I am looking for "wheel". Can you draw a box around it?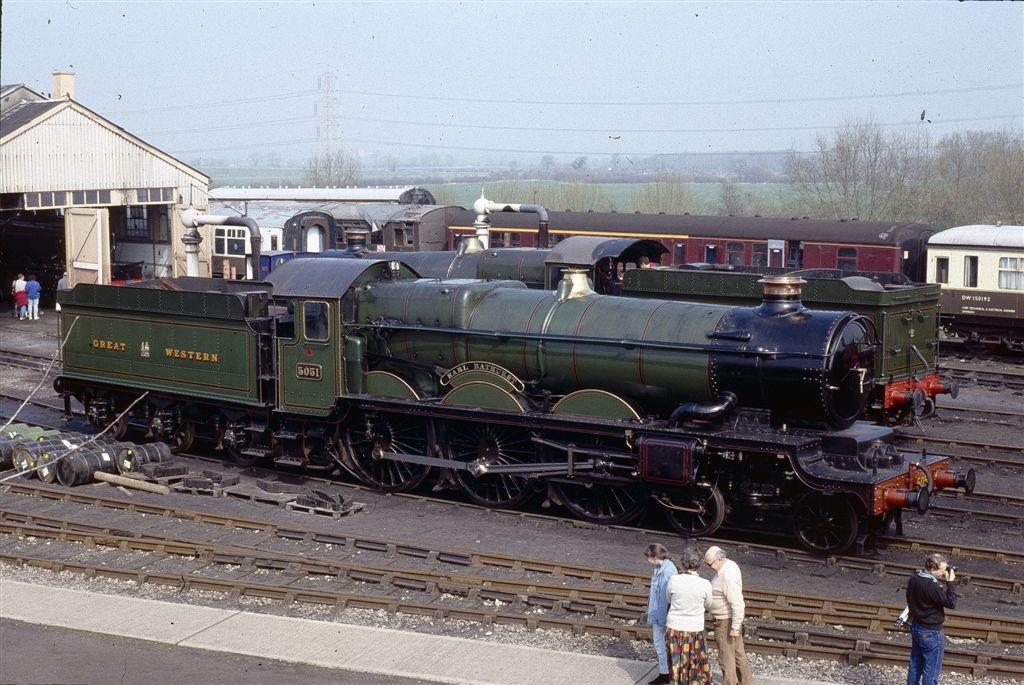
Sure, the bounding box is <bbox>553, 435, 643, 522</bbox>.
